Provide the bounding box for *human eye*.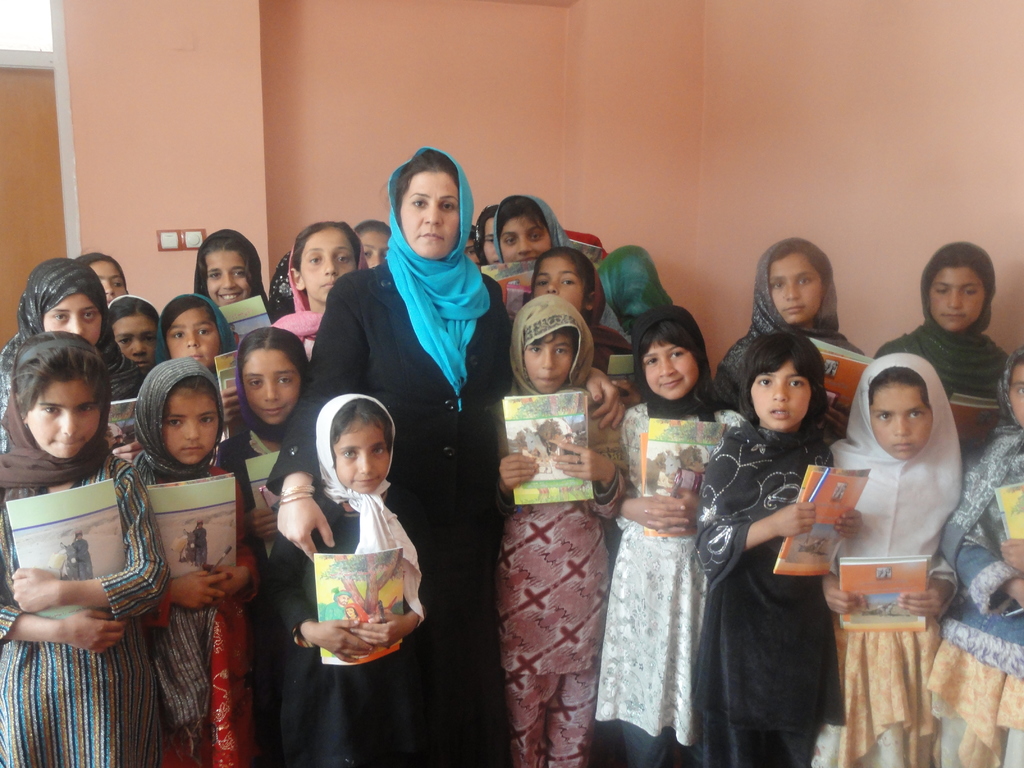
BBox(872, 408, 895, 426).
